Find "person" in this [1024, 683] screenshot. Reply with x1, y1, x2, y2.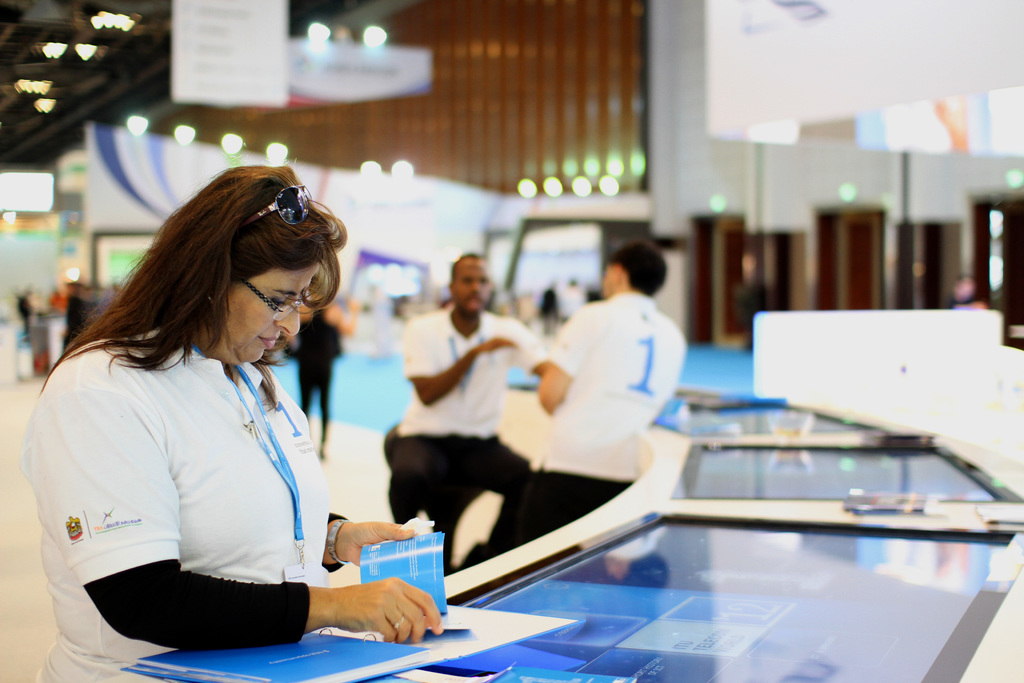
481, 233, 705, 537.
